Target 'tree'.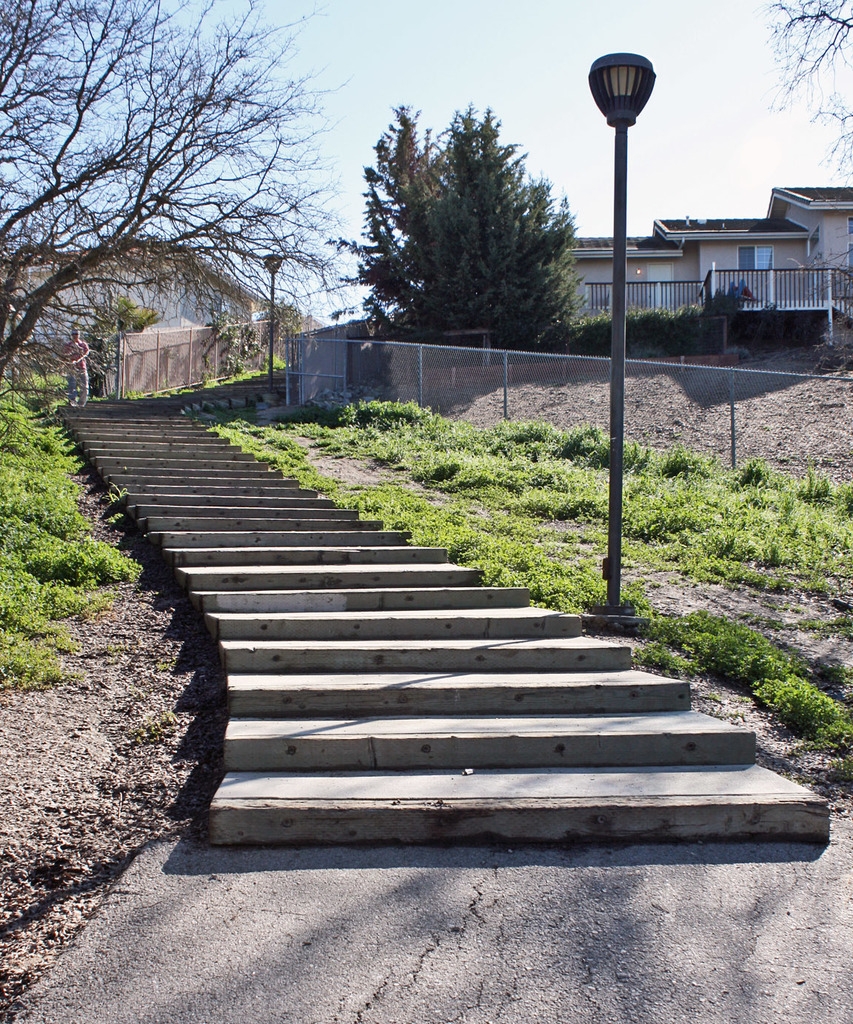
Target region: <box>0,0,352,416</box>.
